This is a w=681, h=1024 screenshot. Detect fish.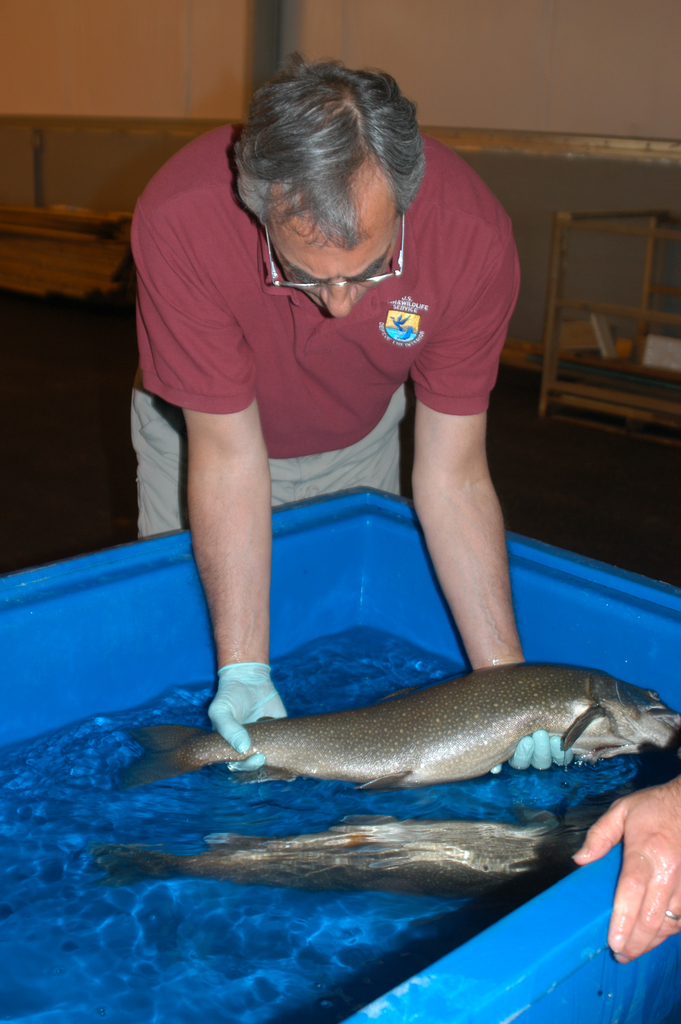
103, 657, 673, 824.
